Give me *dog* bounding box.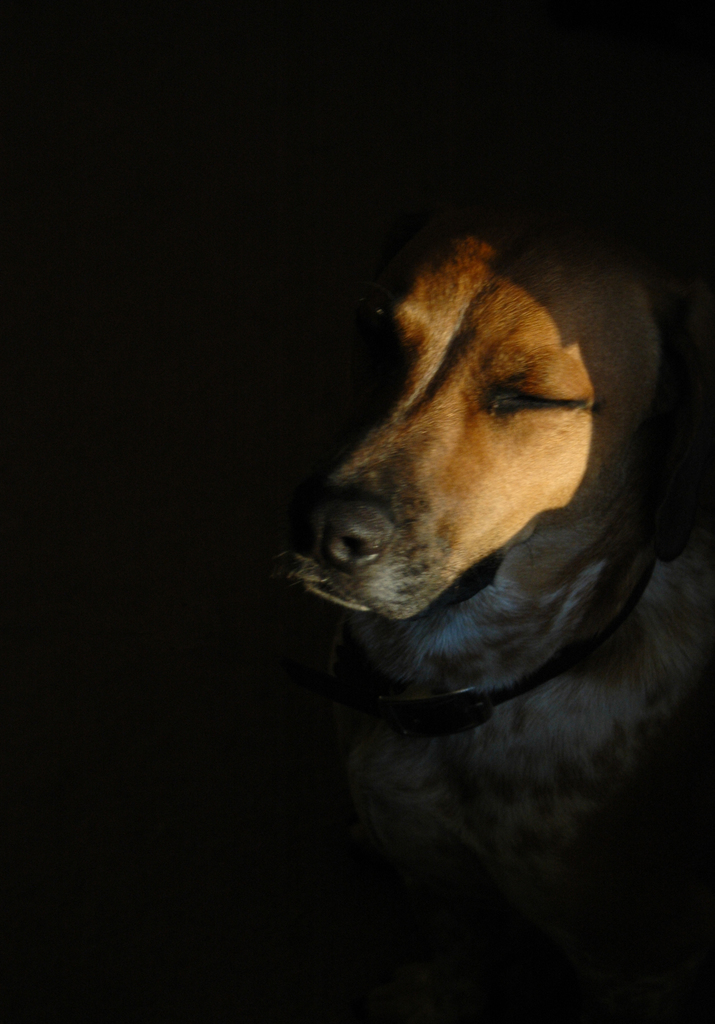
{"x1": 277, "y1": 214, "x2": 714, "y2": 881}.
